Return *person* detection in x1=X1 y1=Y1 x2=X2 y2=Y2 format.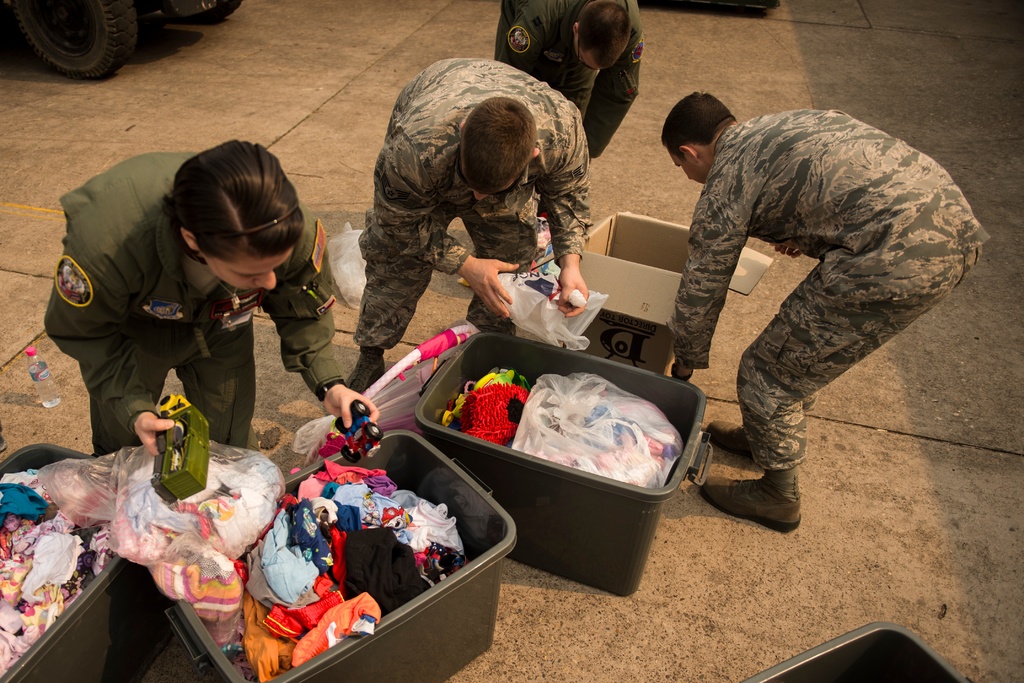
x1=43 y1=138 x2=378 y2=457.
